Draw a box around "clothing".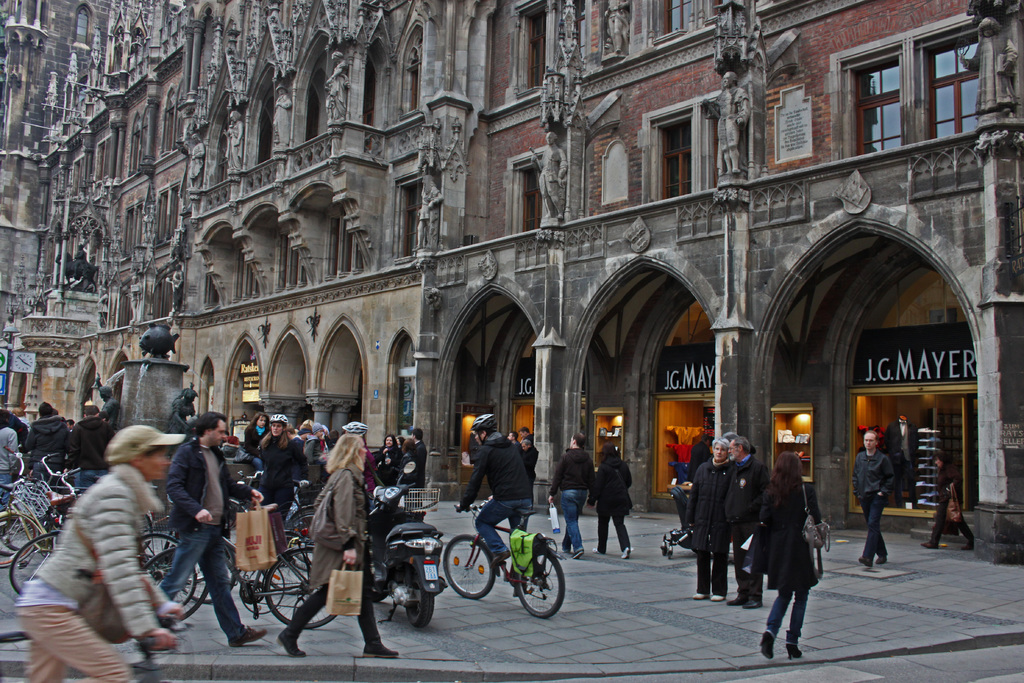
l=685, t=462, r=733, b=600.
